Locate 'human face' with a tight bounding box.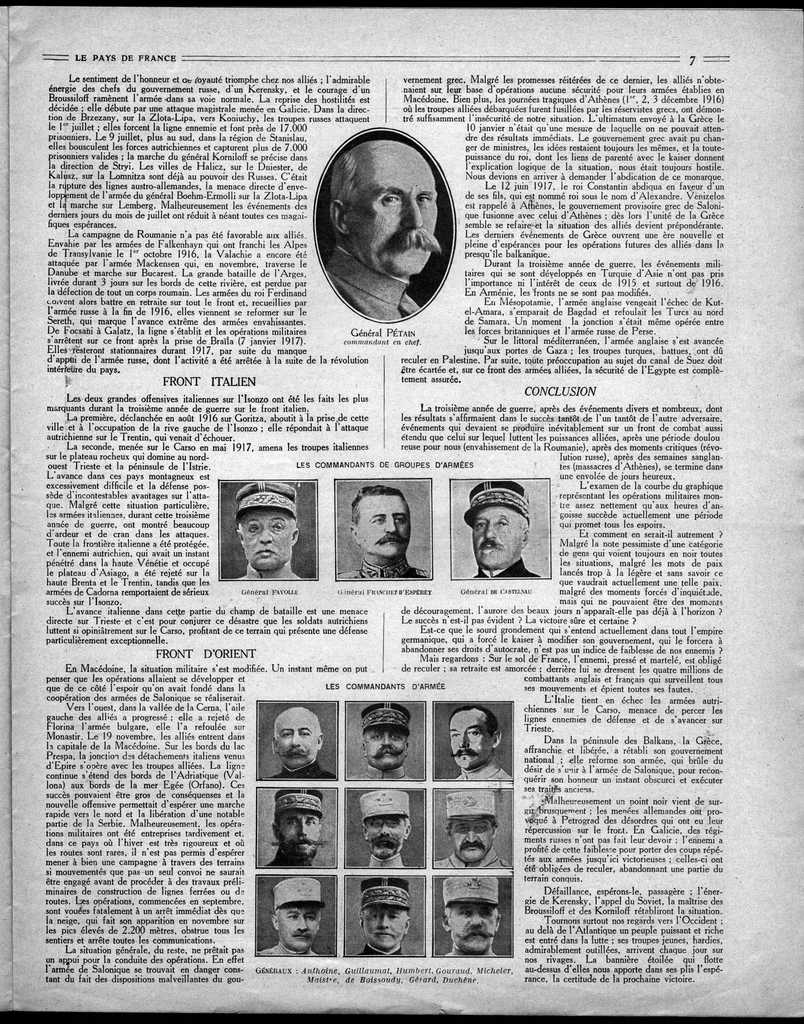
detection(280, 708, 318, 771).
